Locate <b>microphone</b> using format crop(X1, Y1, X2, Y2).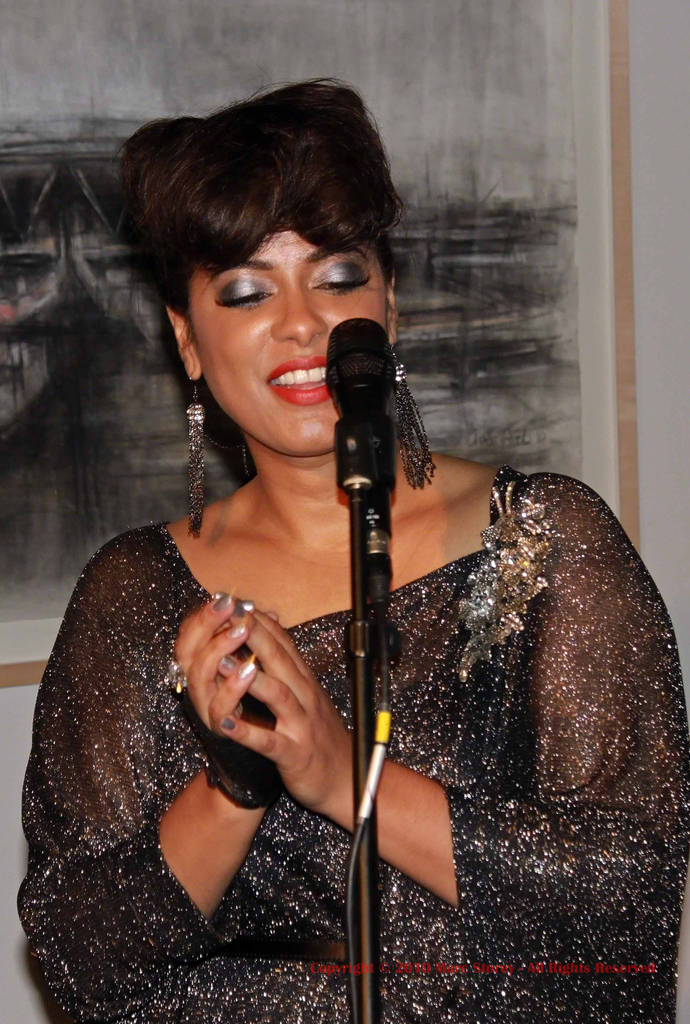
crop(307, 302, 422, 527).
